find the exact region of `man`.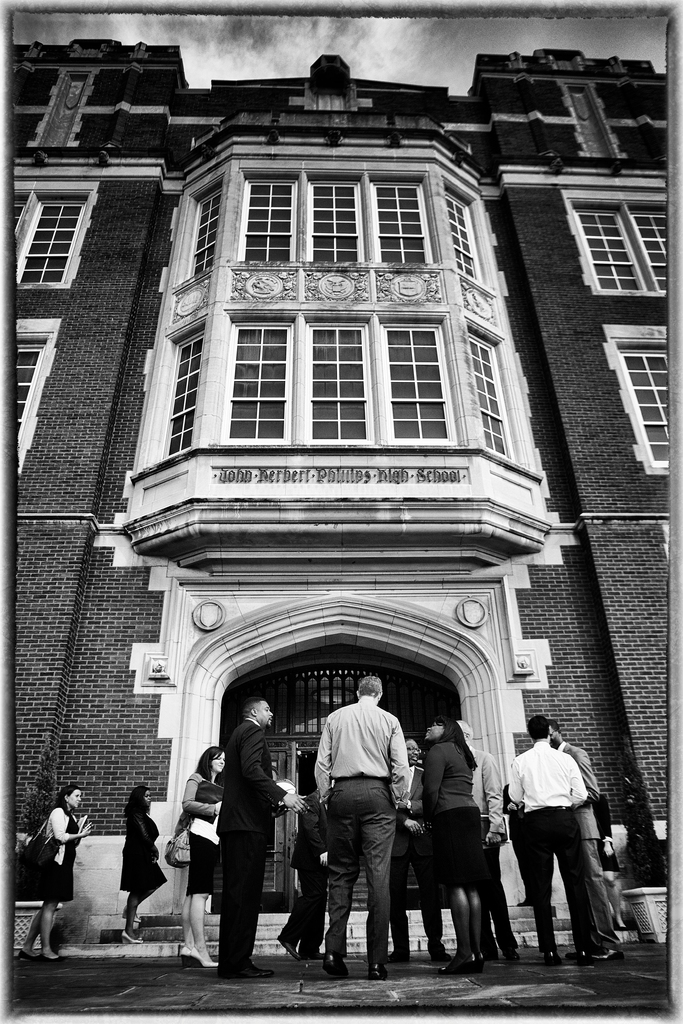
Exact region: bbox=[550, 725, 621, 953].
